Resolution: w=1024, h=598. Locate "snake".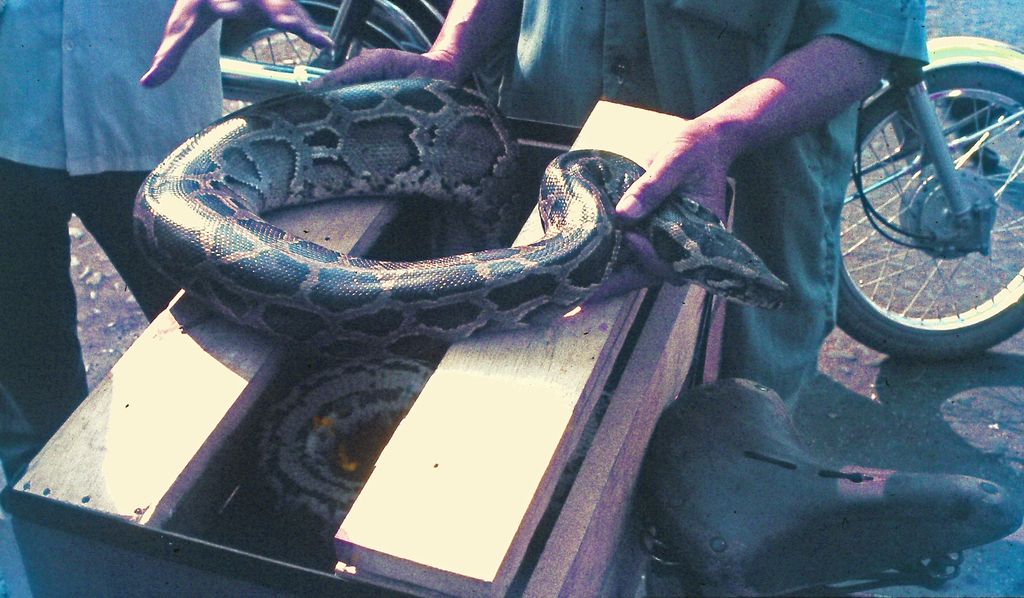
region(129, 74, 804, 541).
